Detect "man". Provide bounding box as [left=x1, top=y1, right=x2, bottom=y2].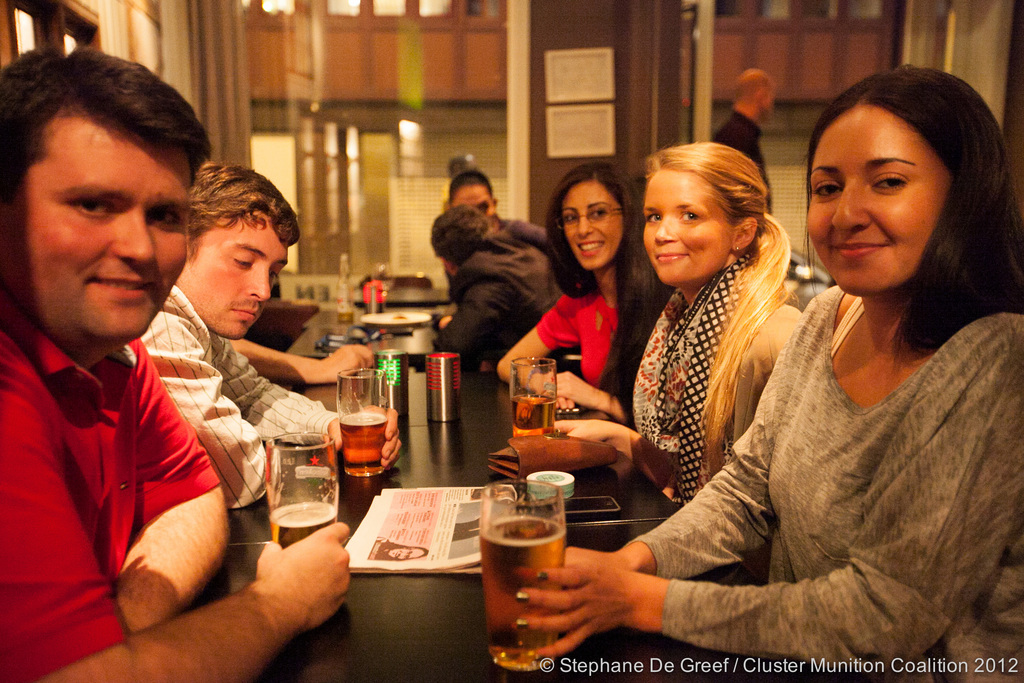
[left=430, top=202, right=576, bottom=375].
